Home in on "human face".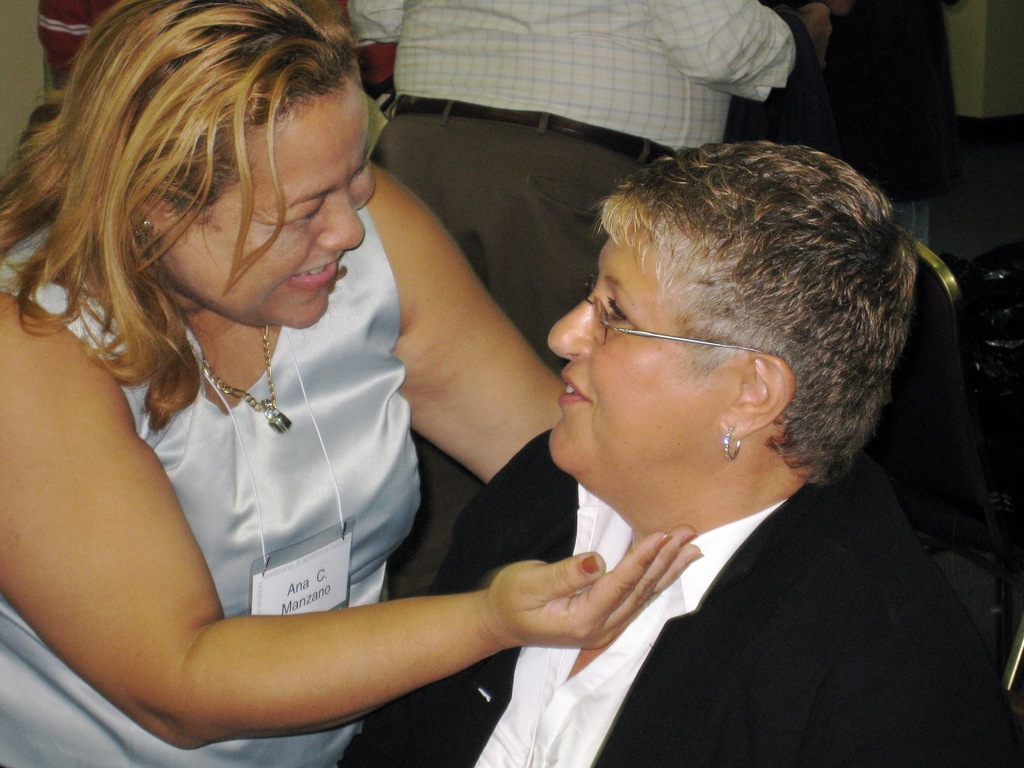
Homed in at {"left": 546, "top": 227, "right": 748, "bottom": 465}.
